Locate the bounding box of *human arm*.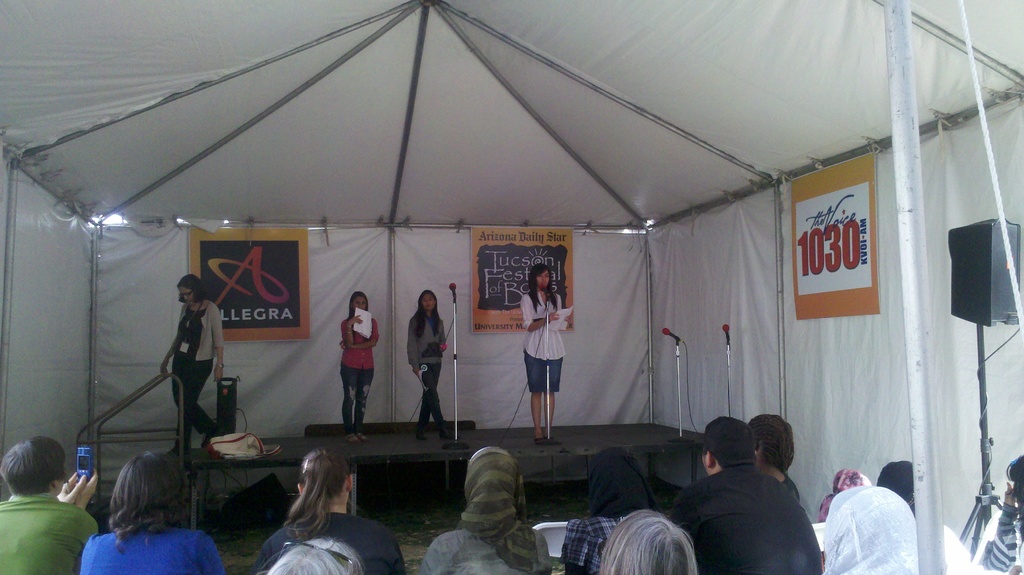
Bounding box: 341,317,383,349.
